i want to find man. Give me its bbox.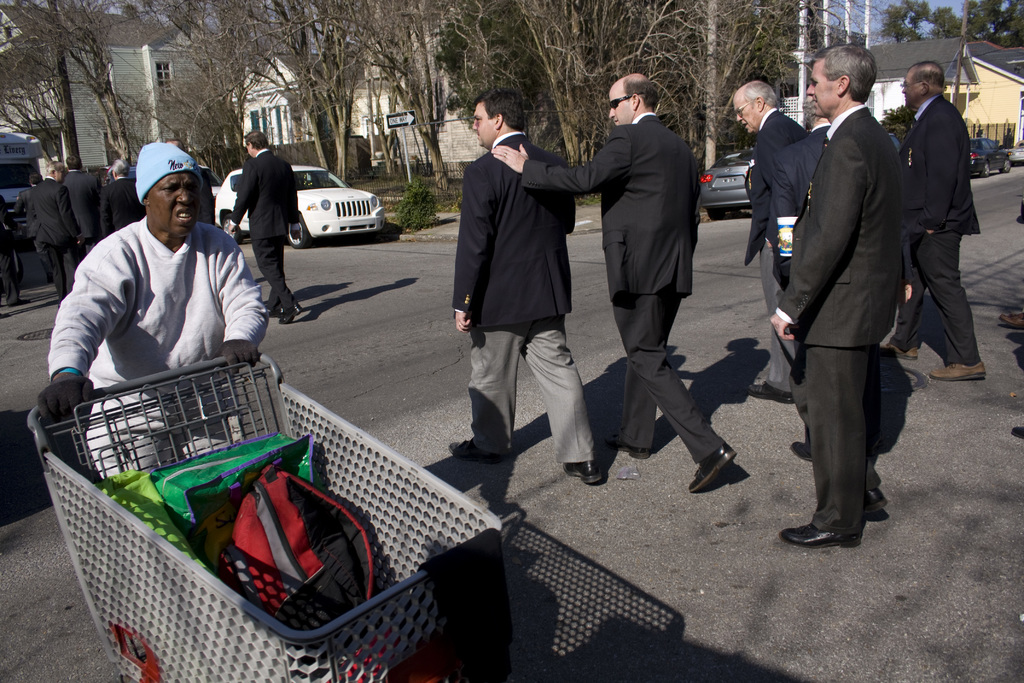
60:154:106:211.
